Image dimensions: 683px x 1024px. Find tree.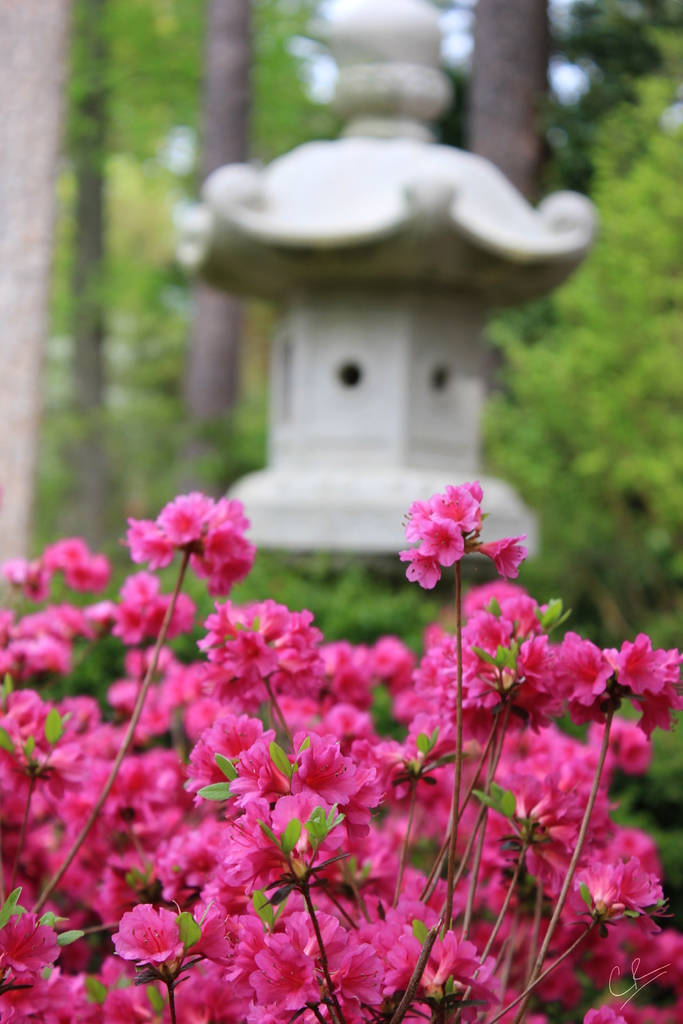
(468,0,550,206).
